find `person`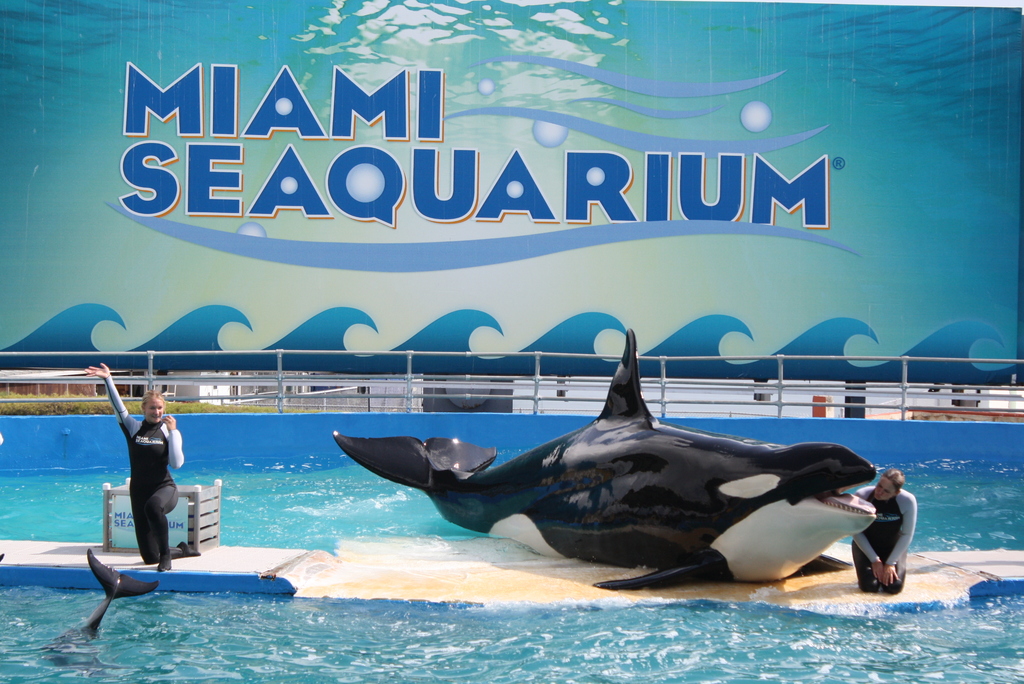
86:362:182:572
